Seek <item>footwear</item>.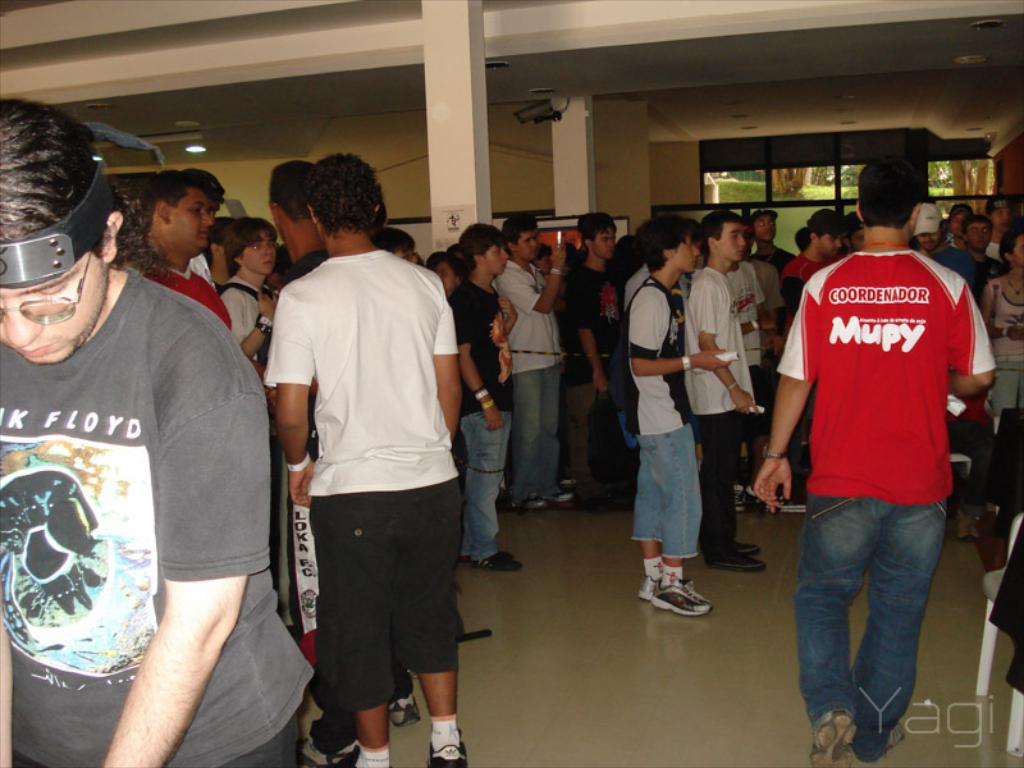
(x1=704, y1=541, x2=751, y2=557).
